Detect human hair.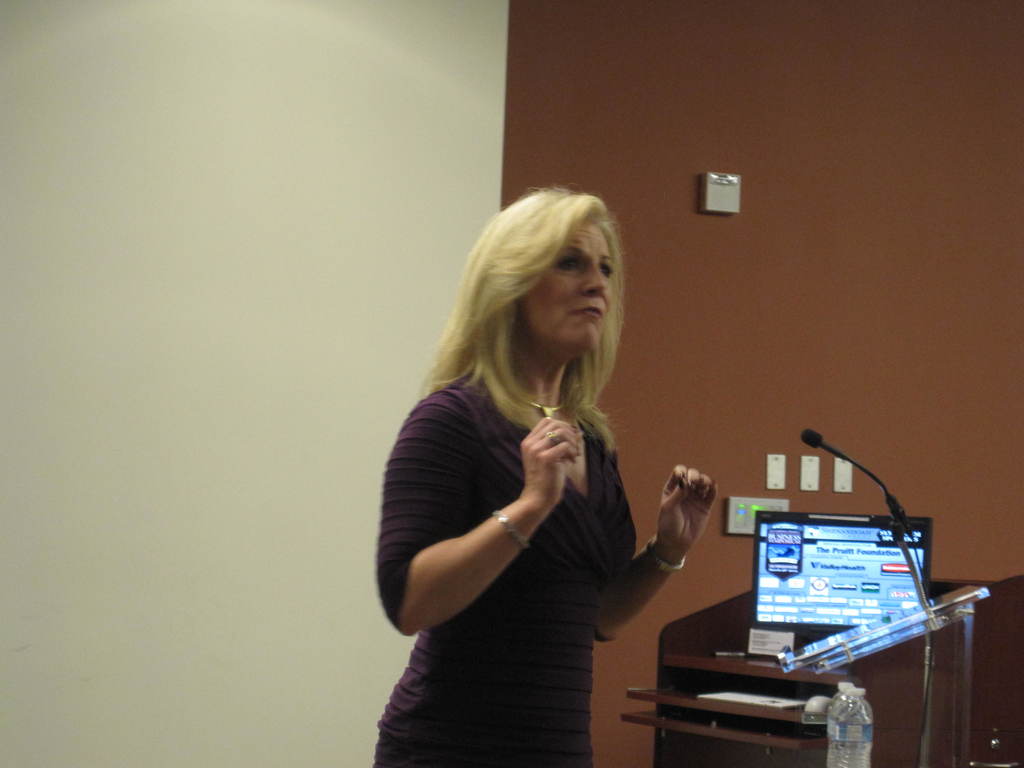
Detected at bbox=(421, 179, 632, 541).
